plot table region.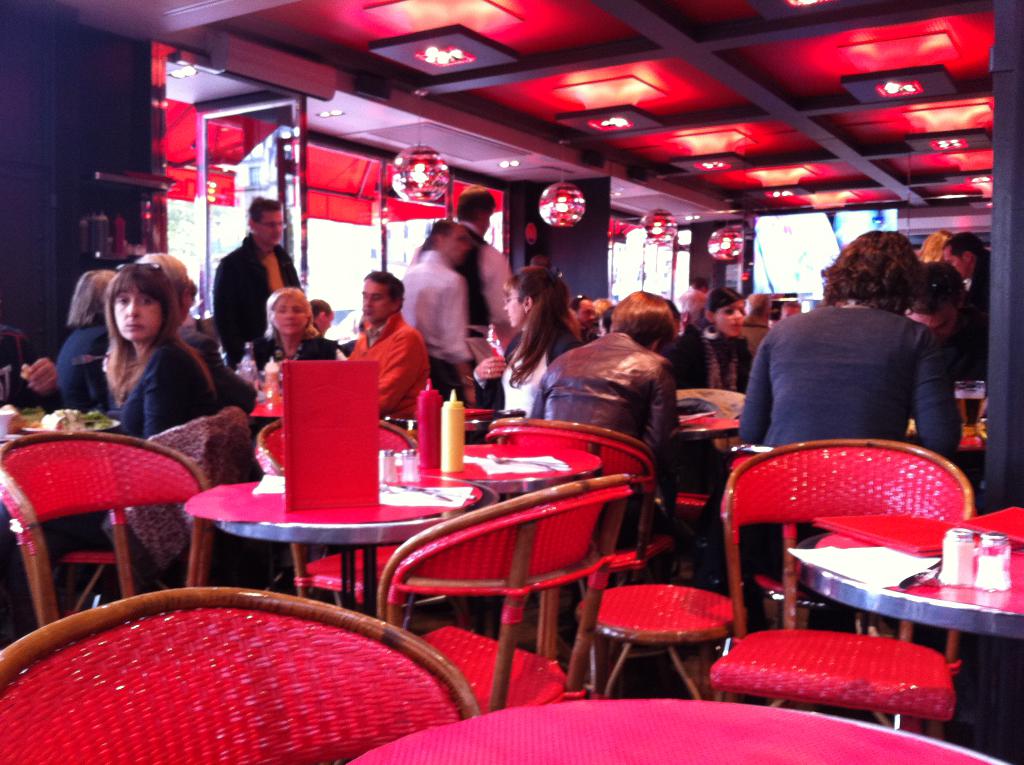
Plotted at detection(219, 472, 500, 613).
